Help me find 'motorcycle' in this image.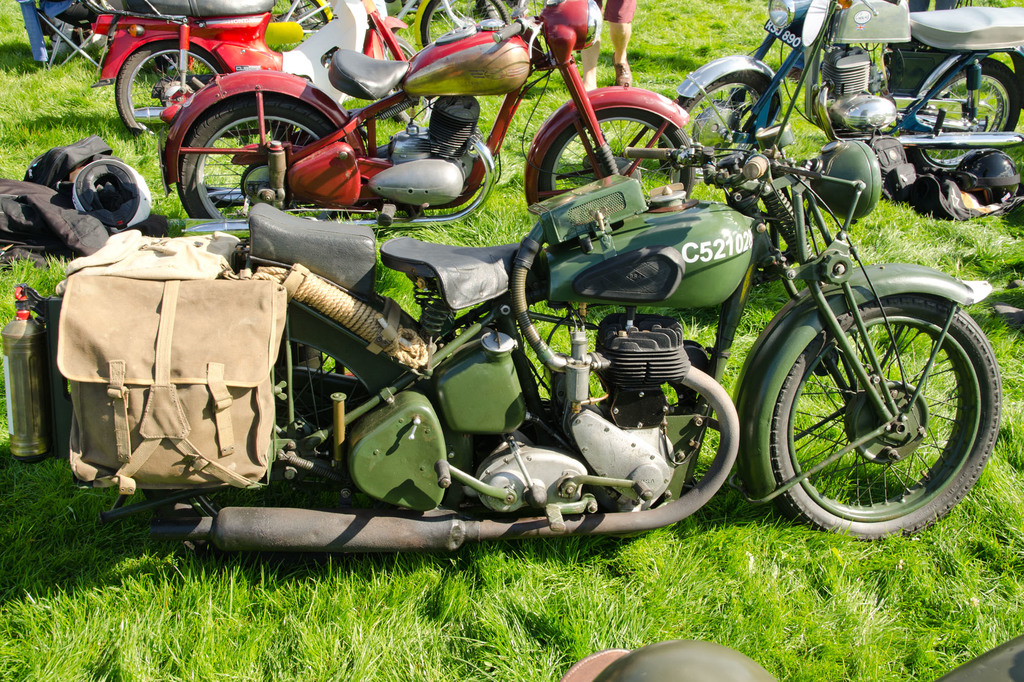
Found it: [264,0,512,51].
